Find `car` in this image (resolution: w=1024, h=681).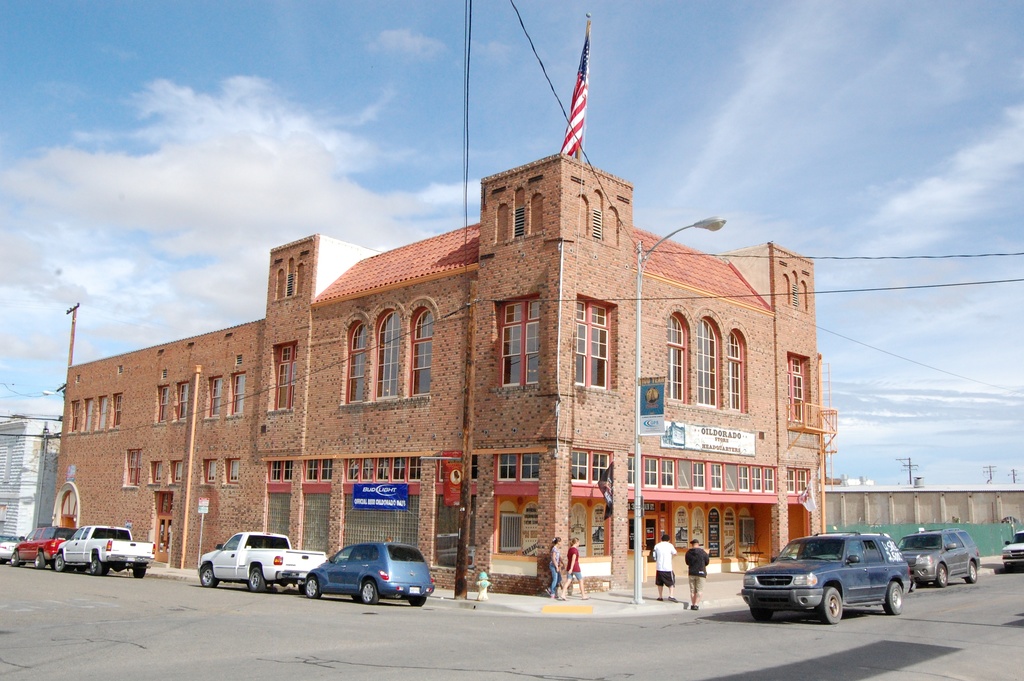
detection(12, 519, 80, 571).
